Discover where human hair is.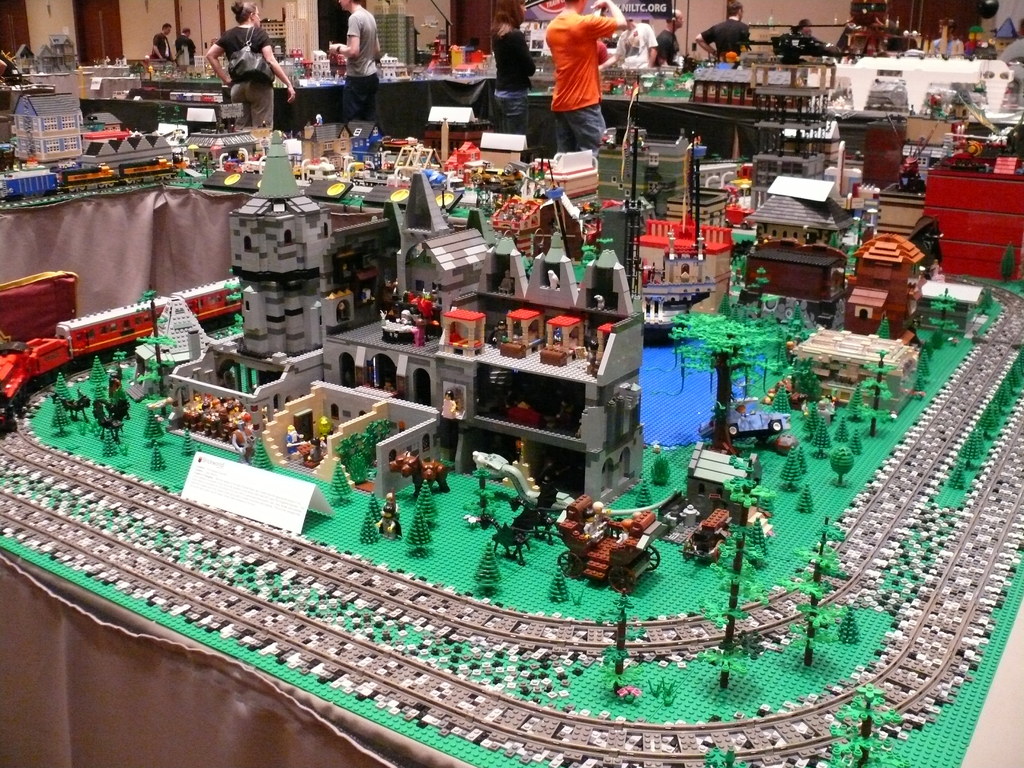
Discovered at {"x1": 625, "y1": 14, "x2": 632, "y2": 23}.
